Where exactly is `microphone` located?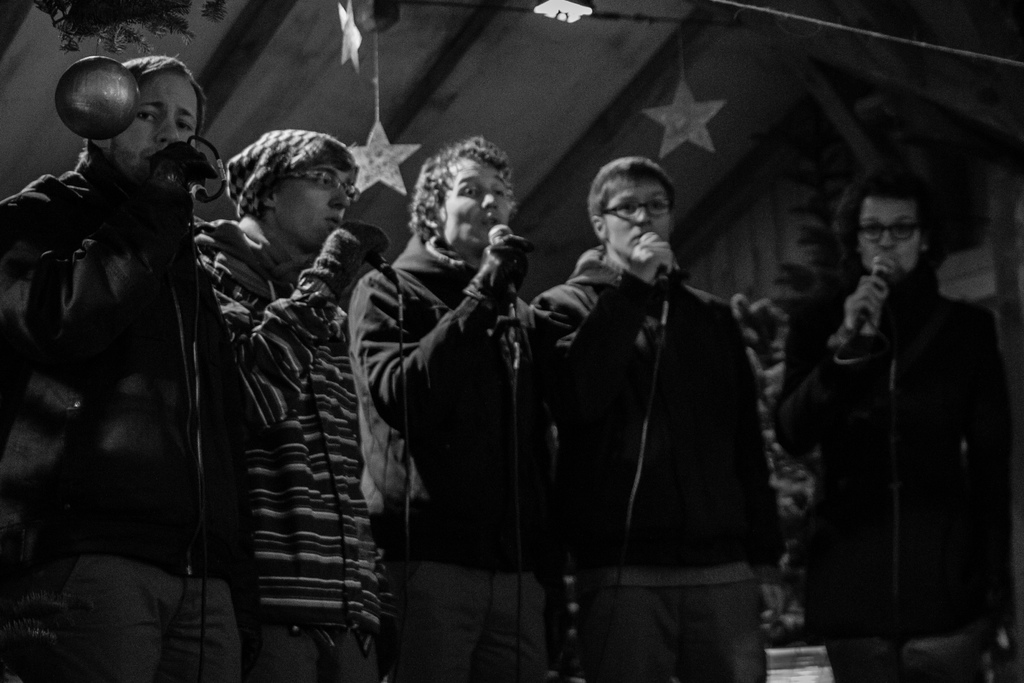
Its bounding box is {"left": 657, "top": 263, "right": 670, "bottom": 296}.
